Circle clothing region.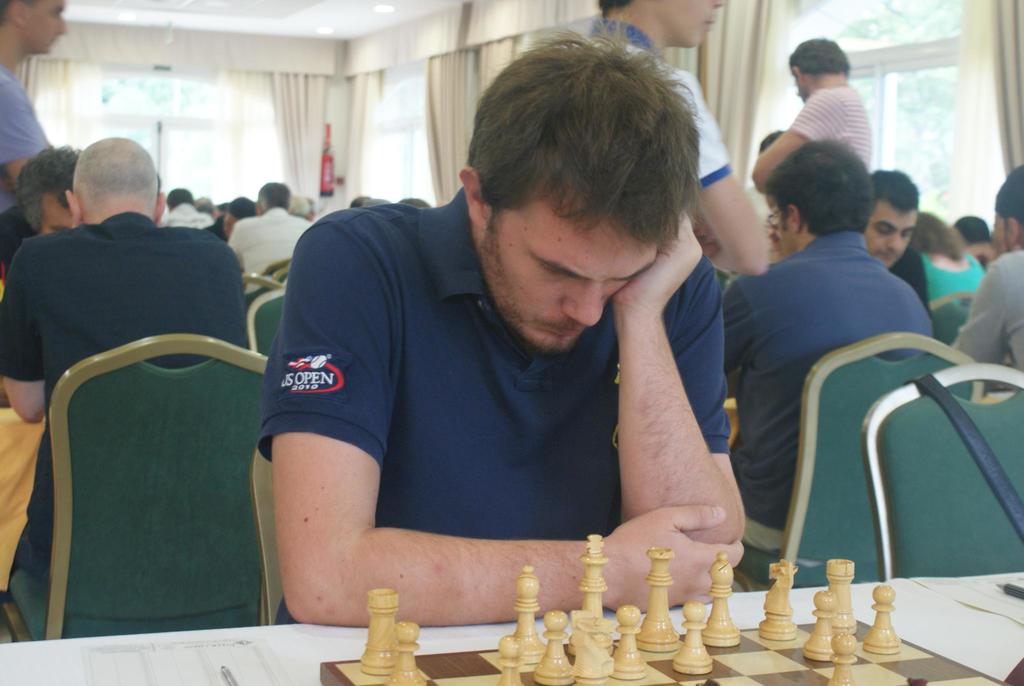
Region: <region>157, 202, 212, 241</region>.
